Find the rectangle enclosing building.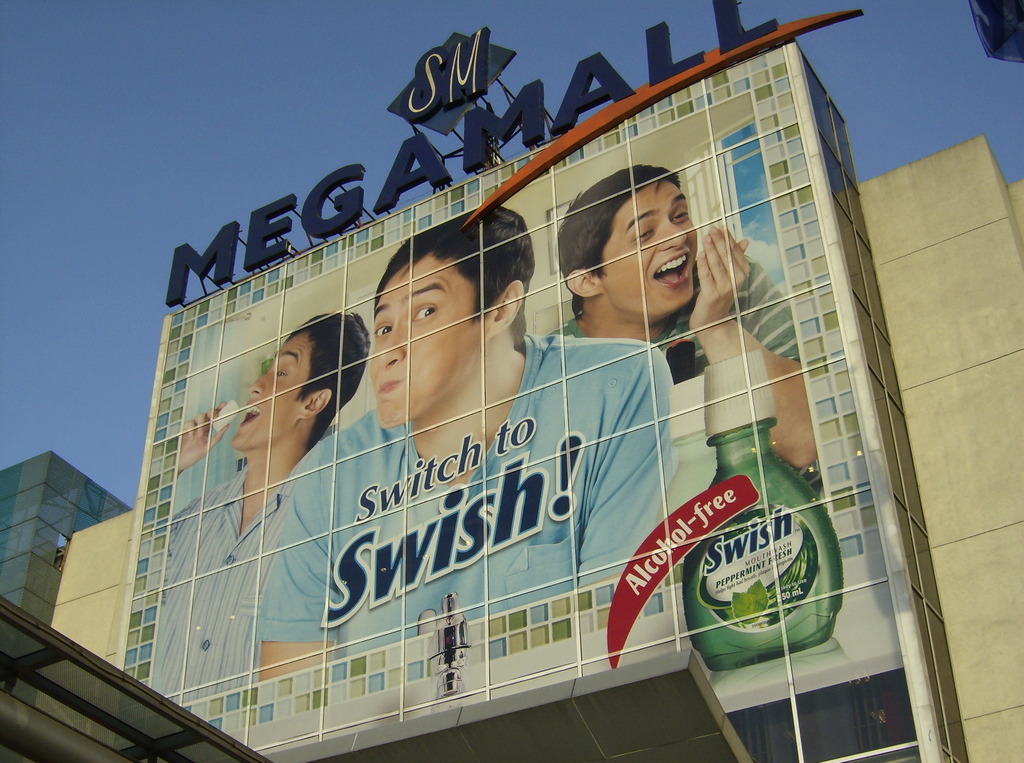
crop(0, 41, 1023, 762).
